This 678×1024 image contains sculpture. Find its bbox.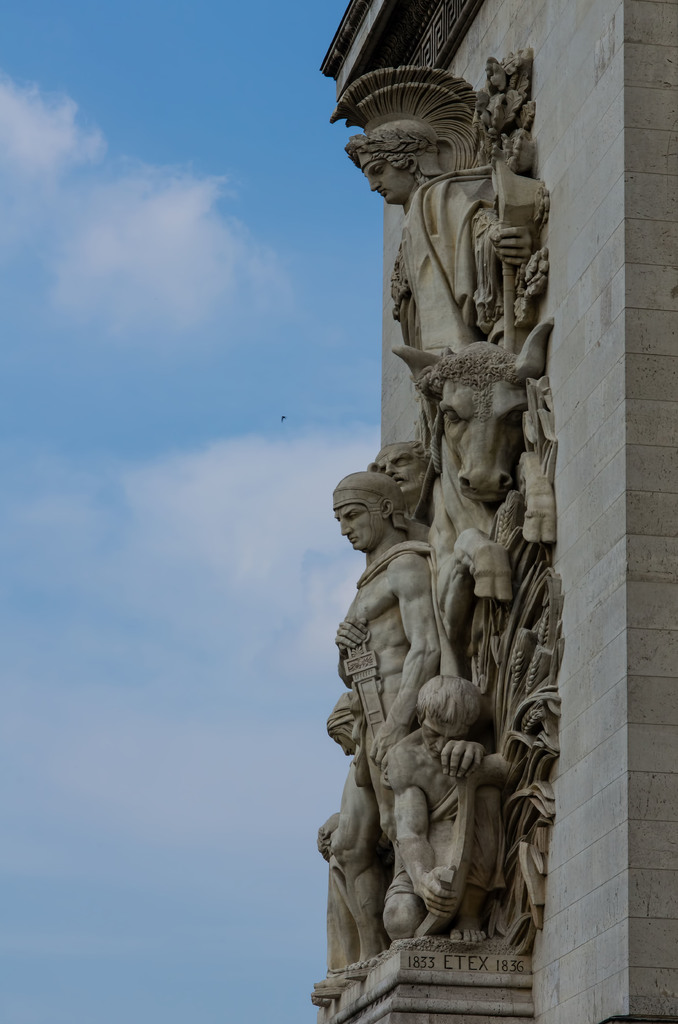
box(305, 0, 581, 1020).
